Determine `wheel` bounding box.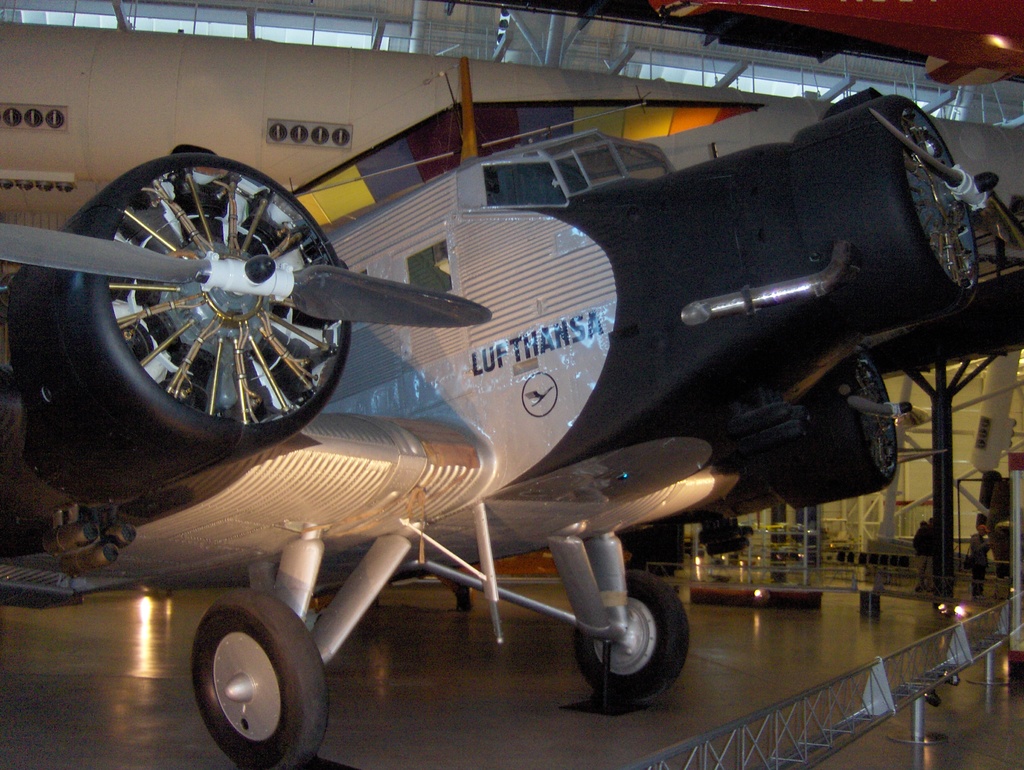
Determined: <box>572,569,689,699</box>.
